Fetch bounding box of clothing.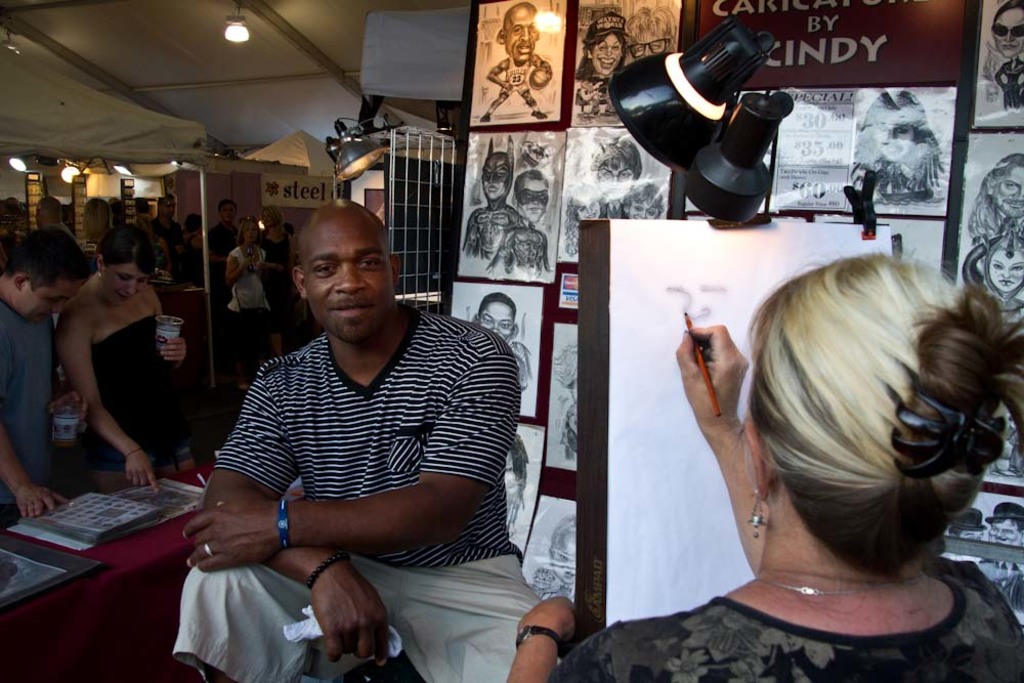
Bbox: <bbox>0, 299, 56, 525</bbox>.
